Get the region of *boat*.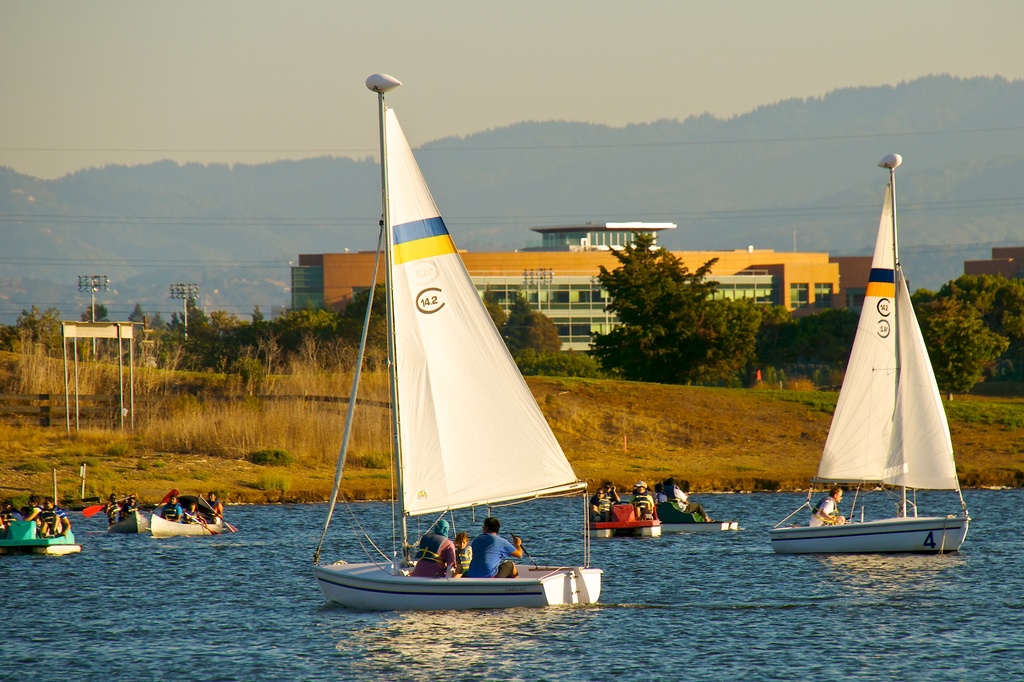
x1=774, y1=137, x2=975, y2=585.
